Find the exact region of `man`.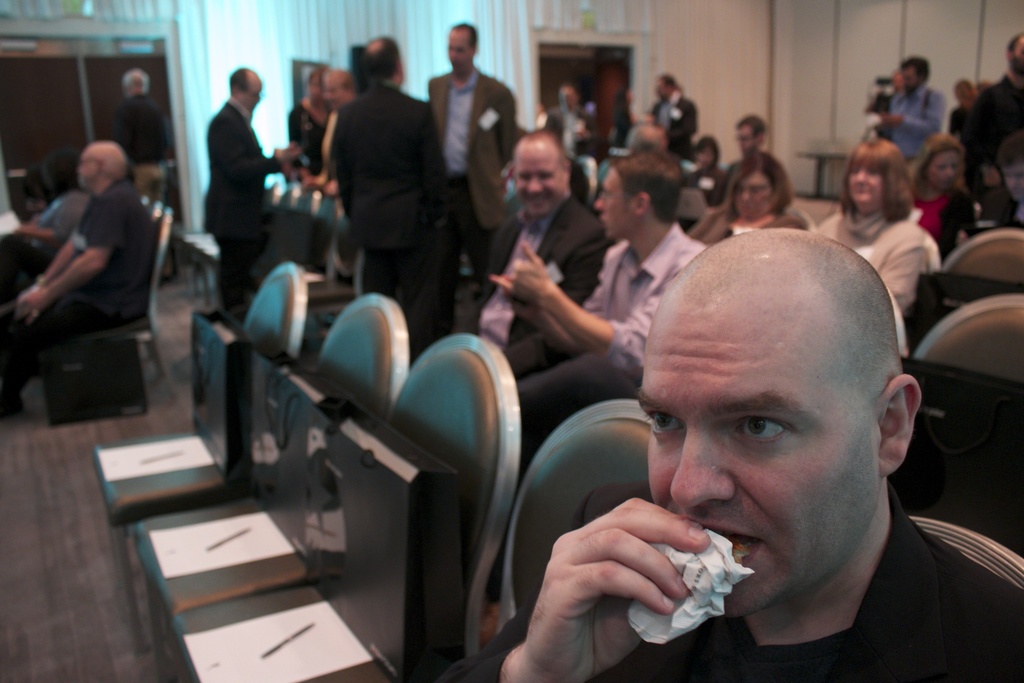
Exact region: locate(627, 124, 668, 152).
